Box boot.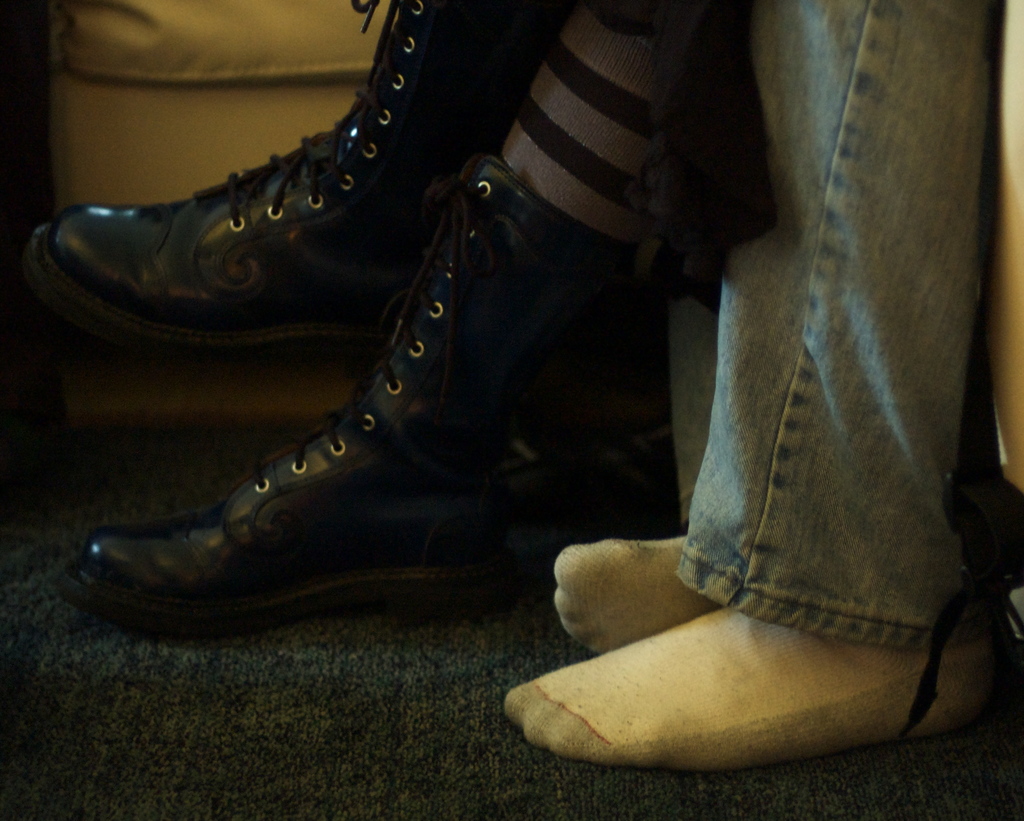
[left=18, top=0, right=540, bottom=364].
